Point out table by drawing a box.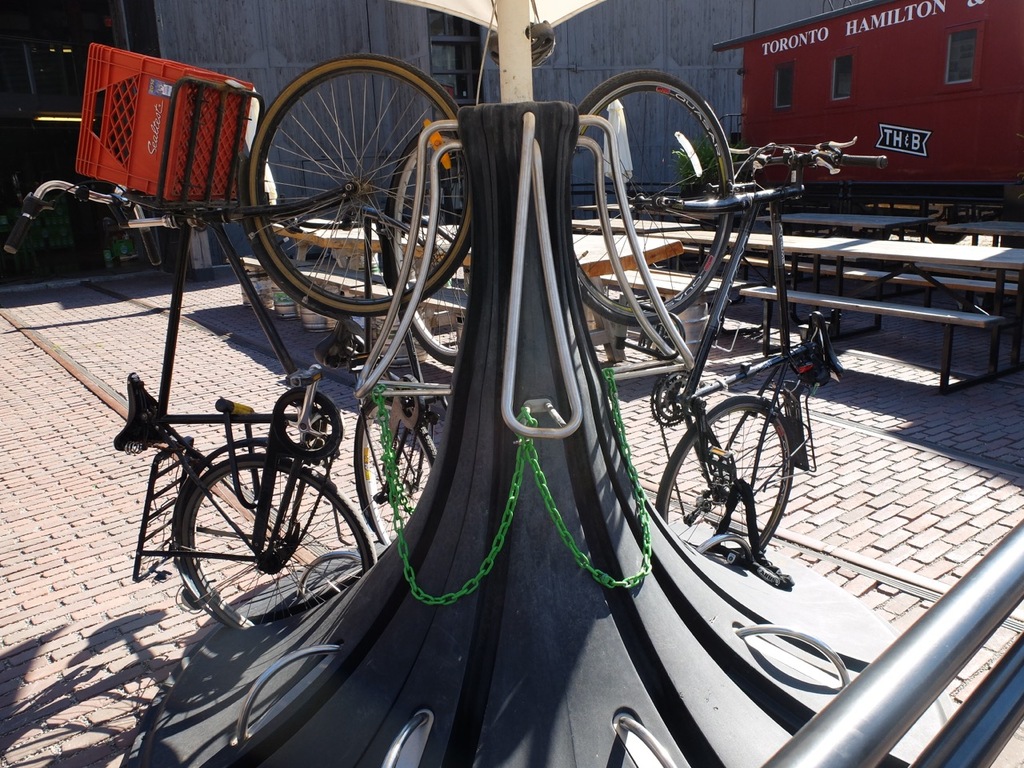
bbox=[266, 206, 676, 284].
